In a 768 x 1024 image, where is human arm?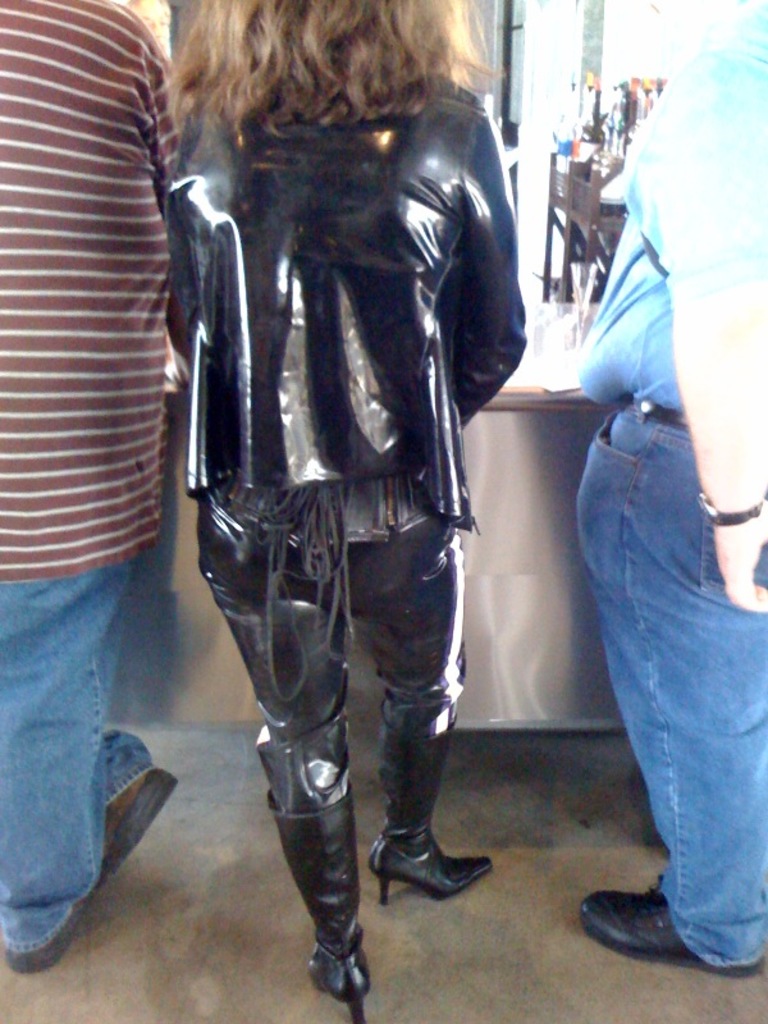
[132,10,195,189].
